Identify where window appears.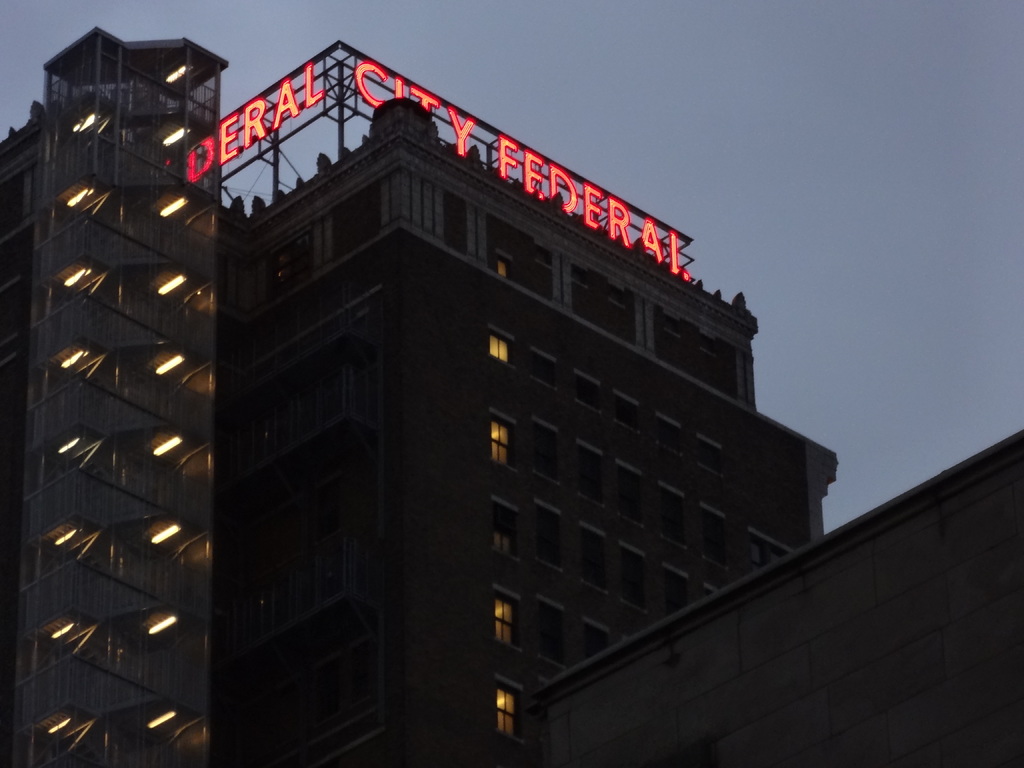
Appears at bbox(493, 688, 525, 738).
